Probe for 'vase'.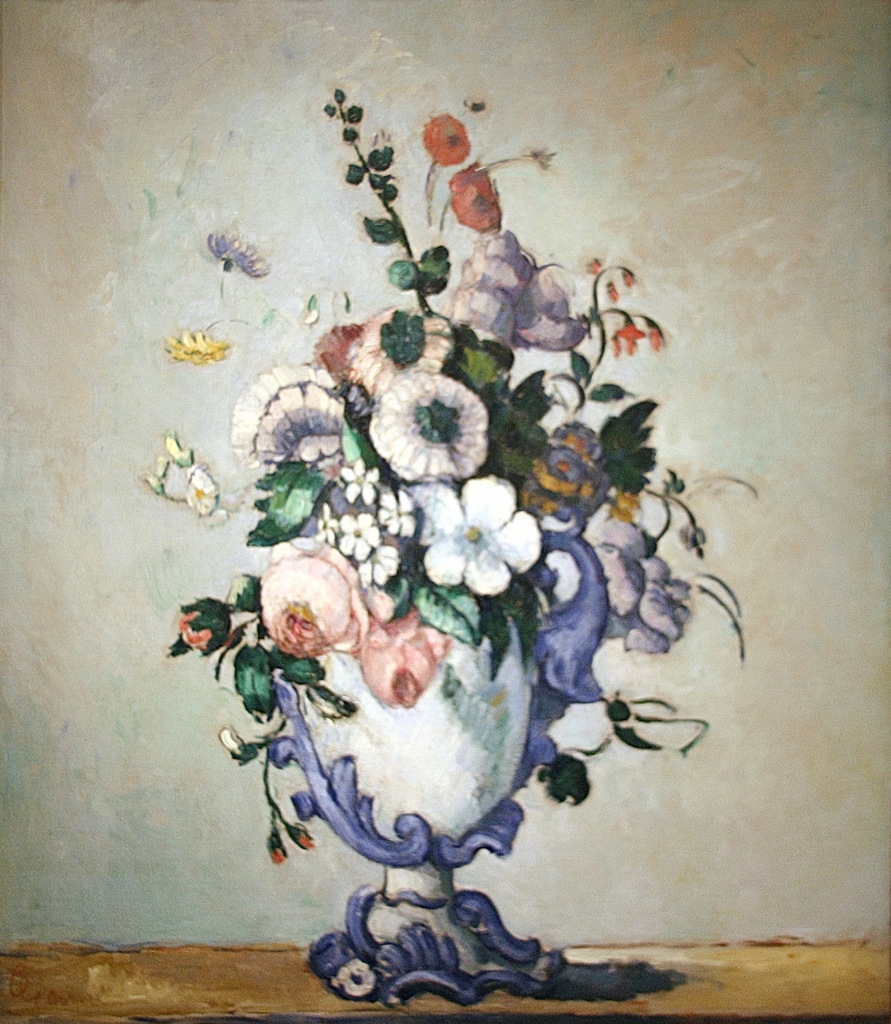
Probe result: detection(277, 575, 568, 1005).
